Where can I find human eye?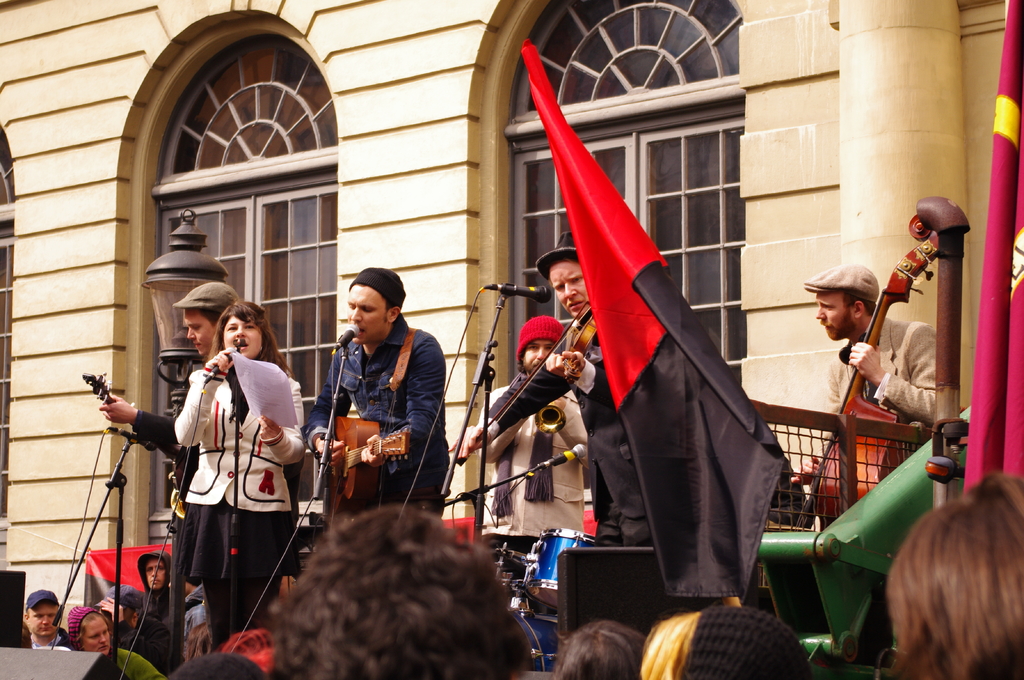
You can find it at (left=226, top=319, right=240, bottom=332).
